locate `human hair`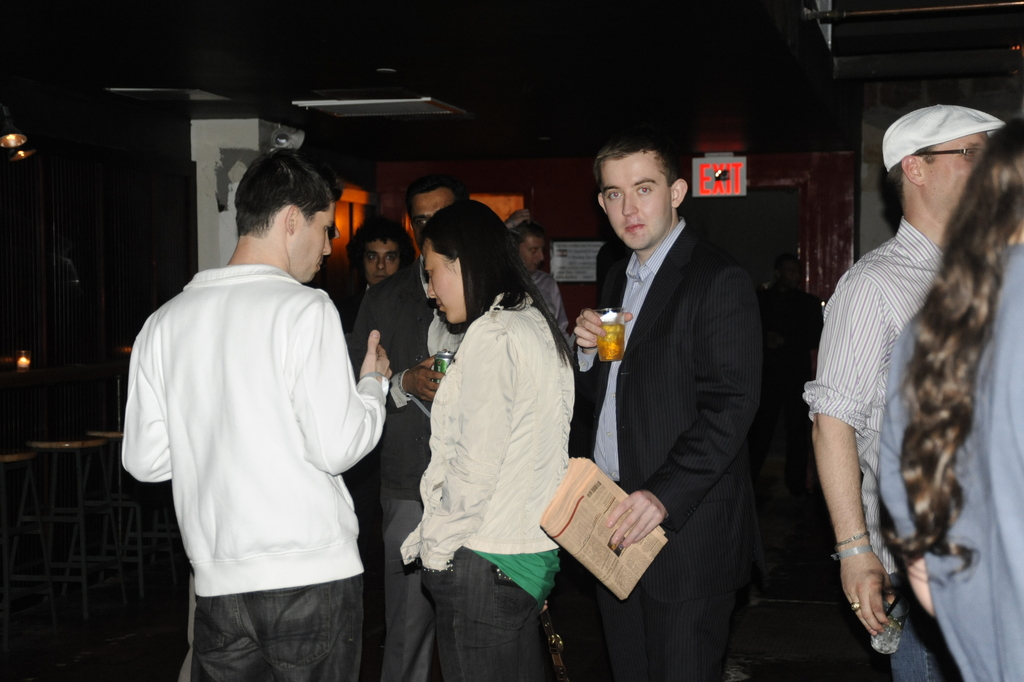
884, 142, 942, 200
